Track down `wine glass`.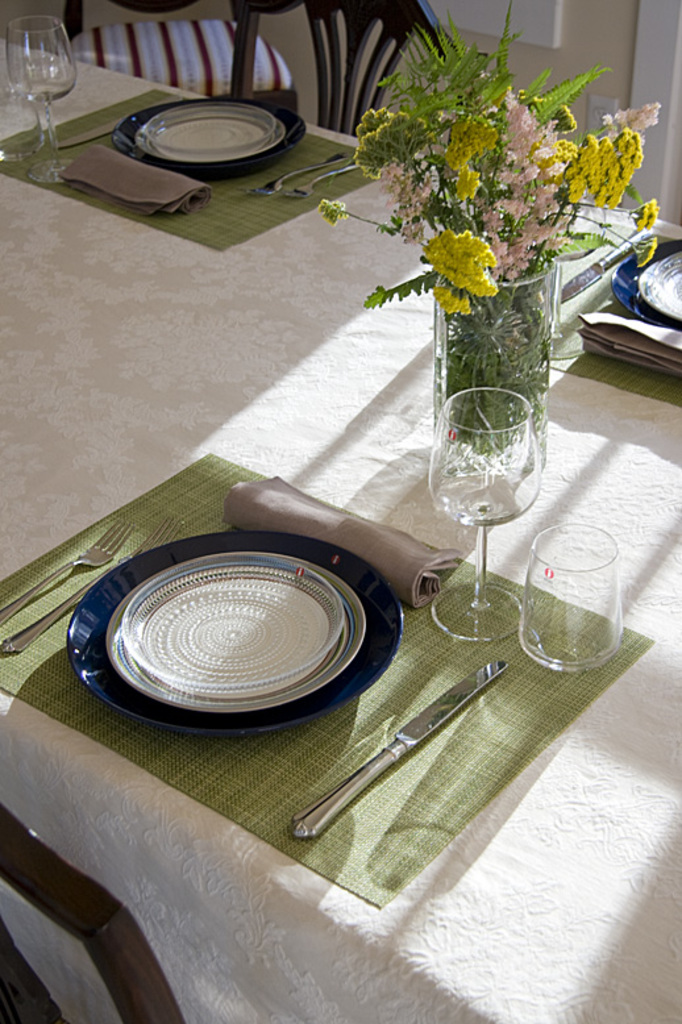
Tracked to locate(7, 12, 75, 190).
